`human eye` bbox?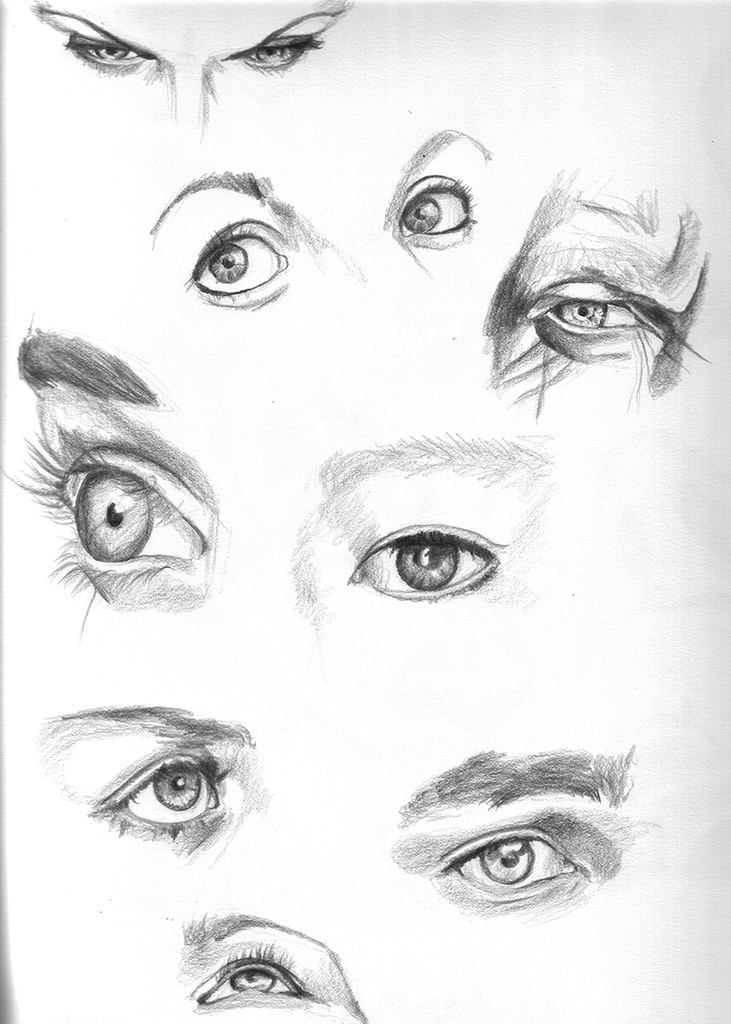
crop(192, 943, 310, 1007)
